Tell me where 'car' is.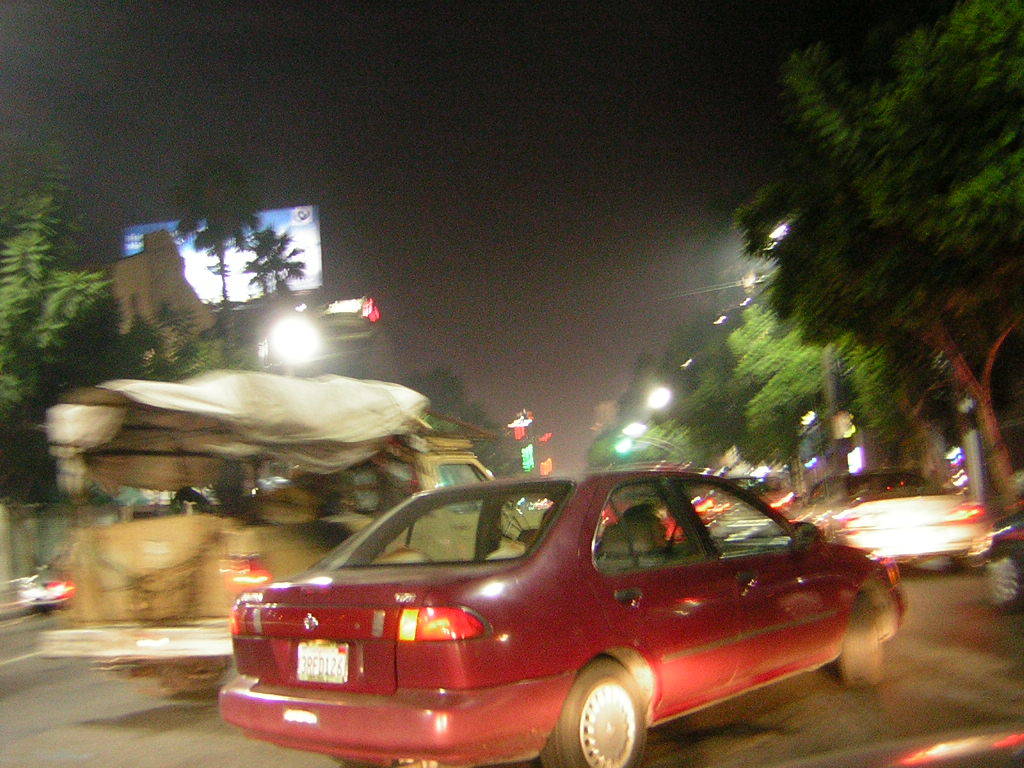
'car' is at l=796, t=459, r=982, b=570.
